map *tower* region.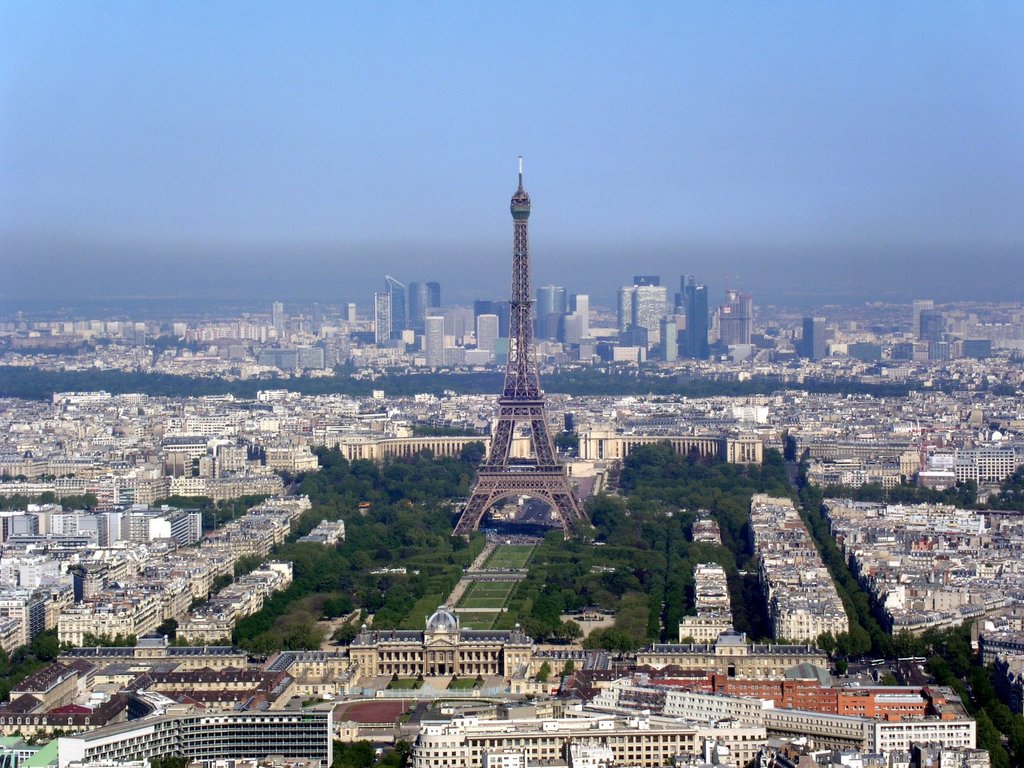
Mapped to (x1=539, y1=284, x2=566, y2=307).
